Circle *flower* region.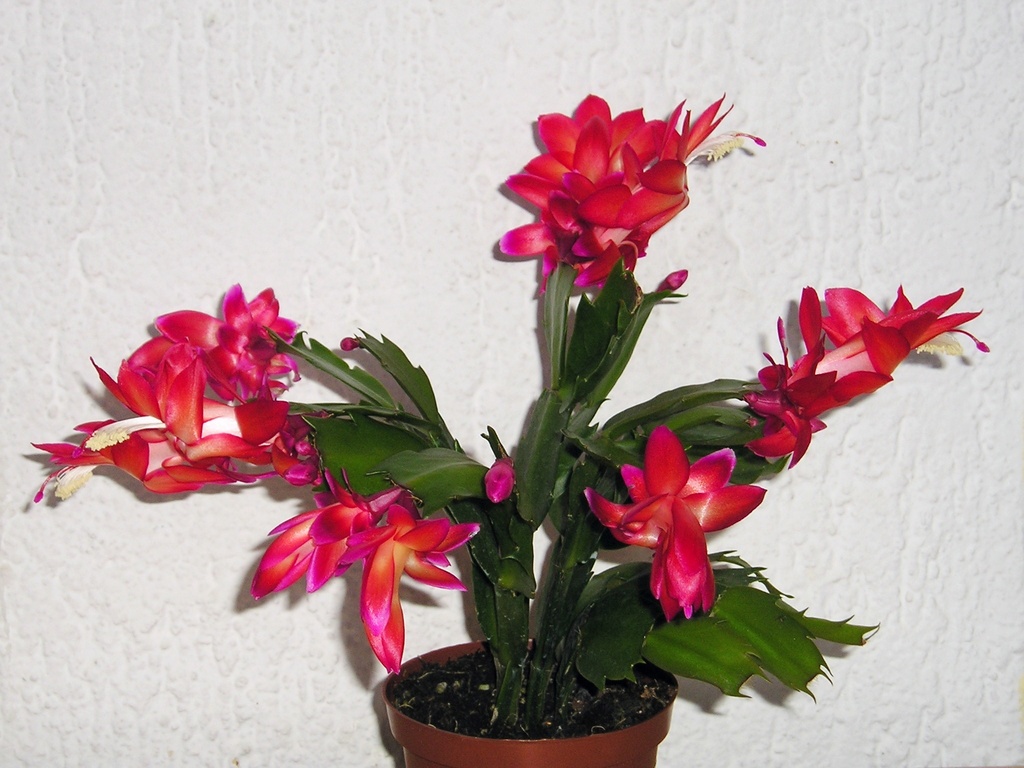
Region: (744, 282, 997, 471).
